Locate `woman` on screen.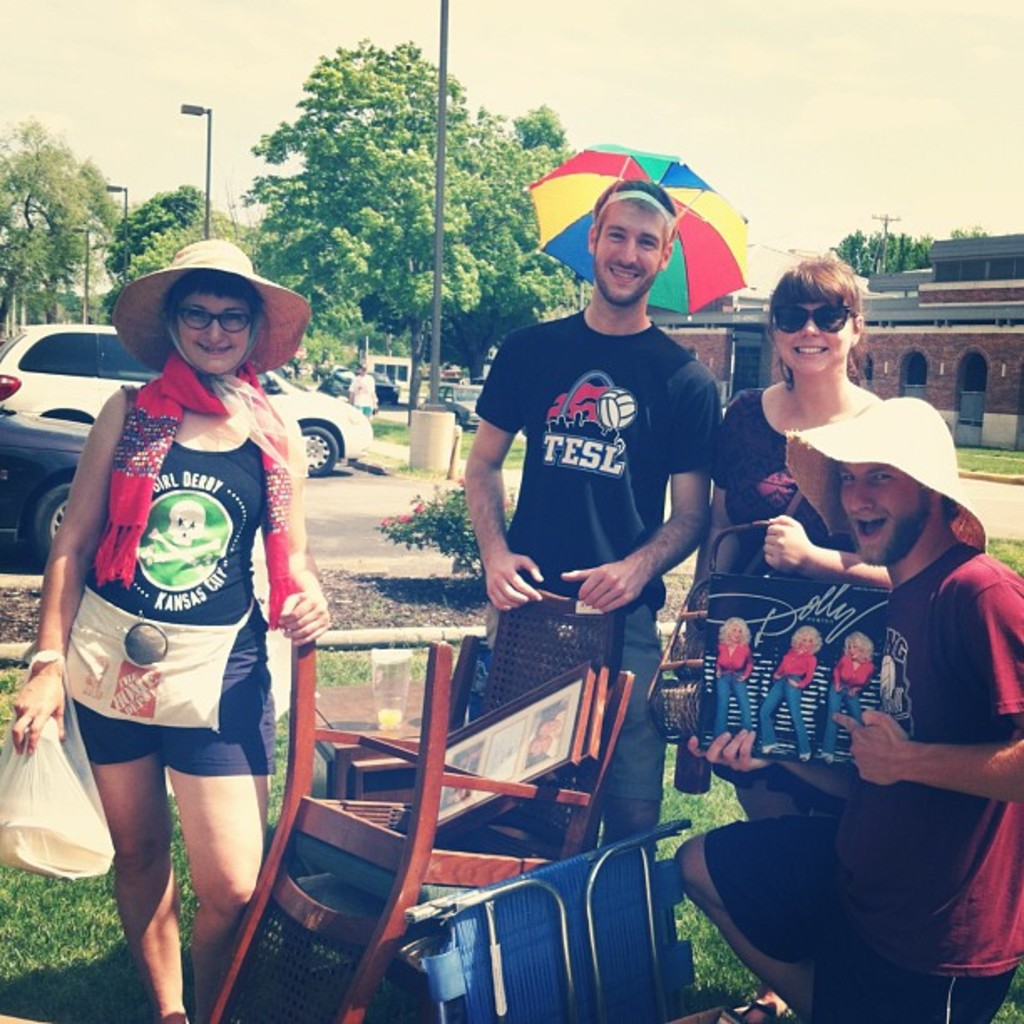
On screen at locate(713, 256, 883, 1006).
